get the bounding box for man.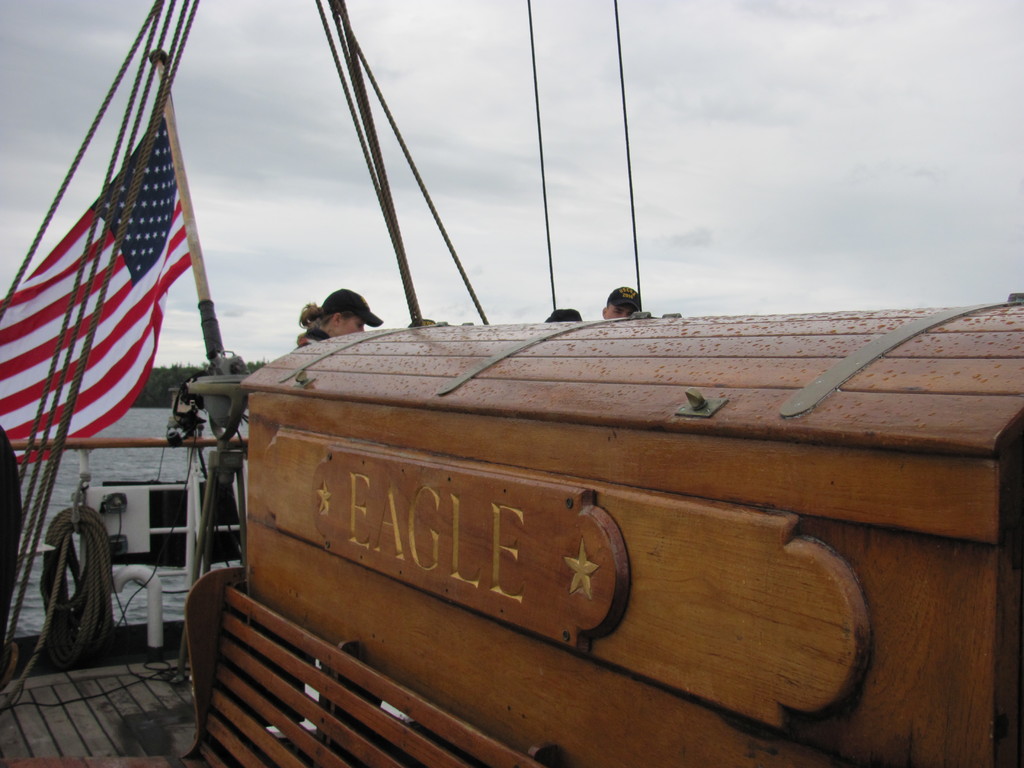
[x1=301, y1=291, x2=378, y2=348].
